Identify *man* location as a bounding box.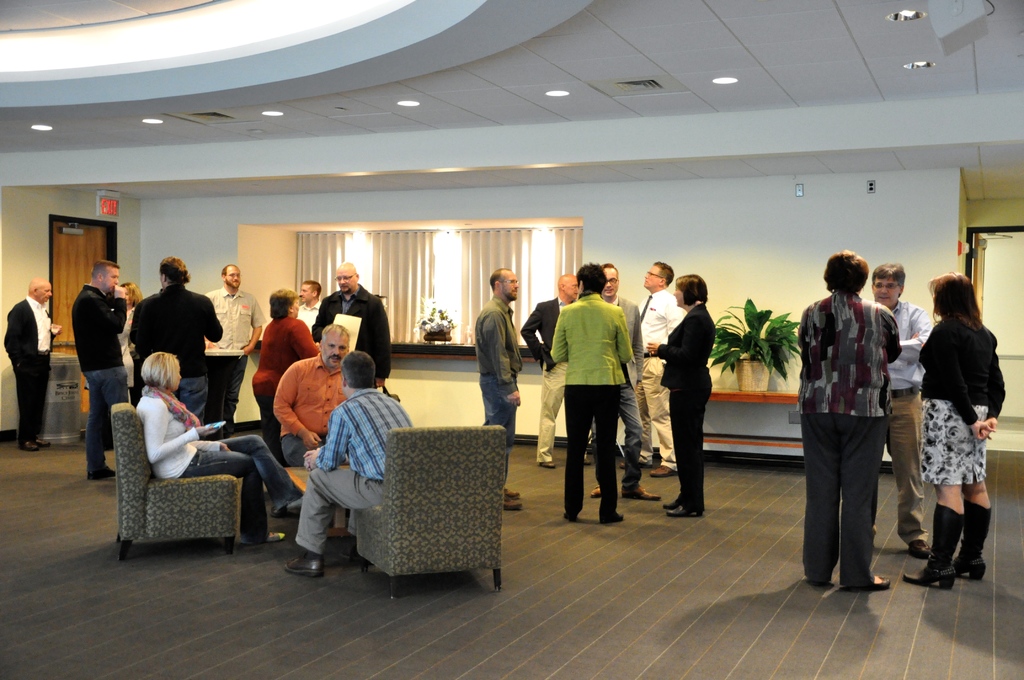
<region>311, 261, 390, 388</region>.
